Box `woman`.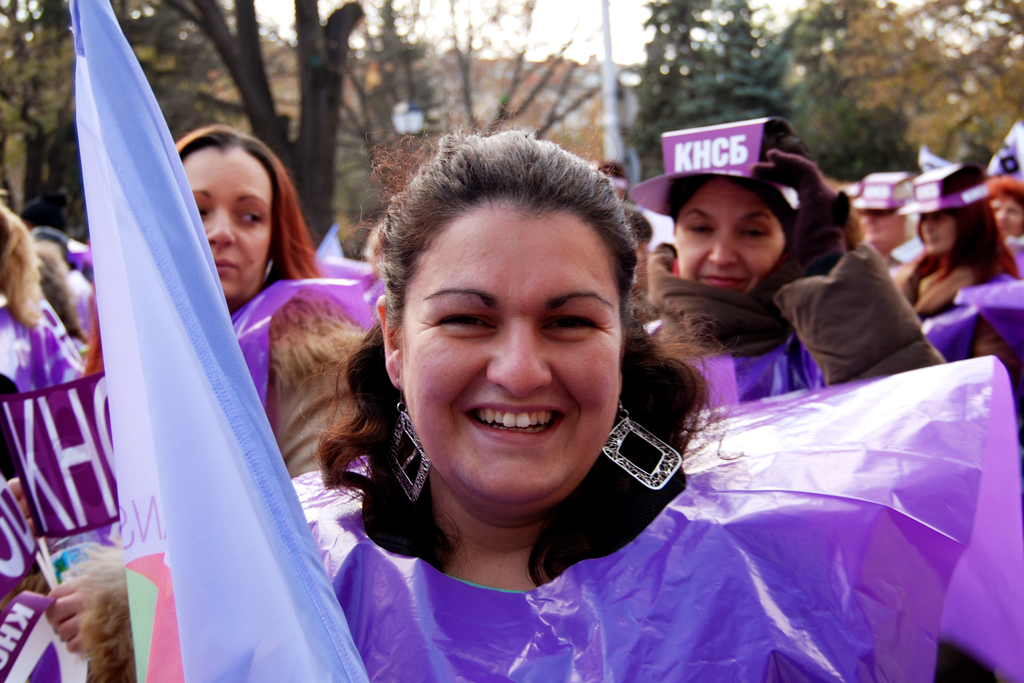
detection(900, 173, 1023, 393).
